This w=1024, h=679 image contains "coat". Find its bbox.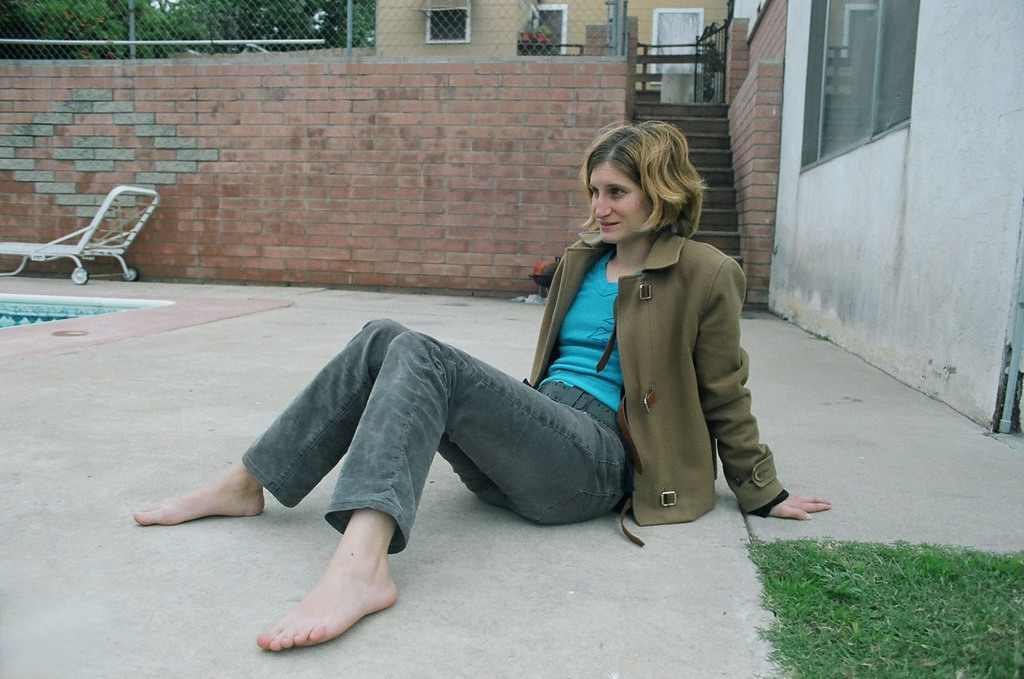
531, 178, 778, 511.
